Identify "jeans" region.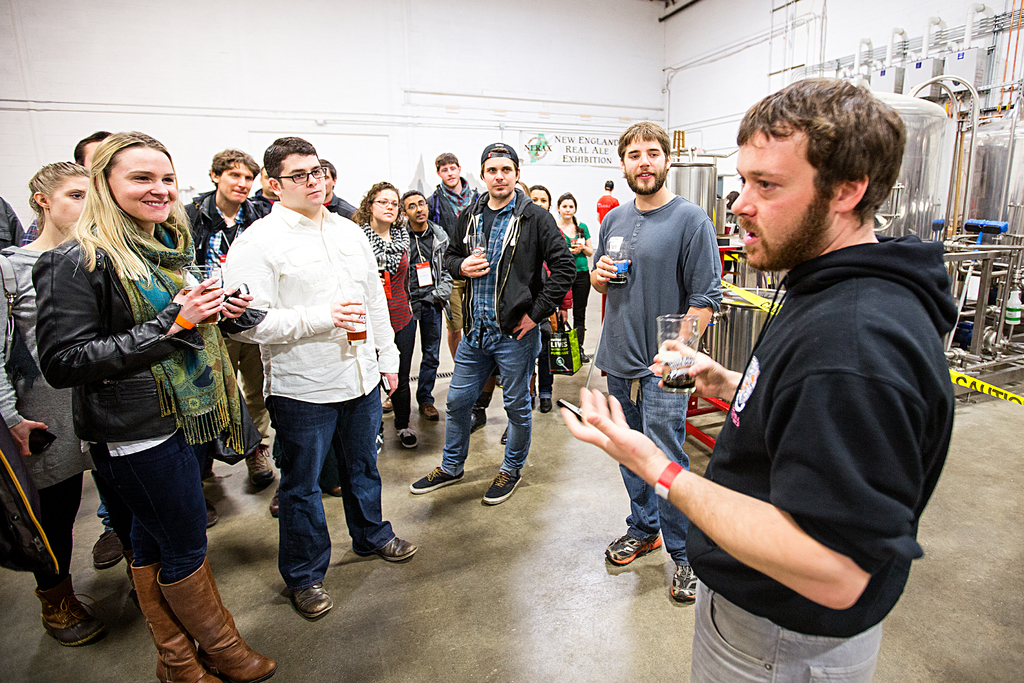
Region: bbox=(2, 479, 78, 589).
